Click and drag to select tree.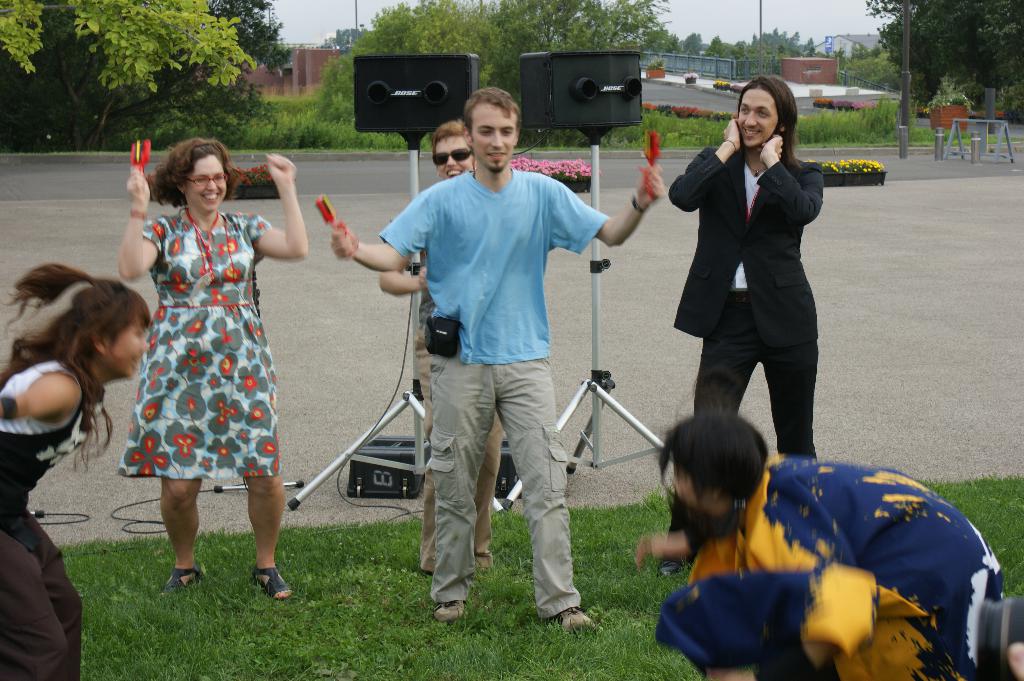
Selection: 314/0/505/117.
